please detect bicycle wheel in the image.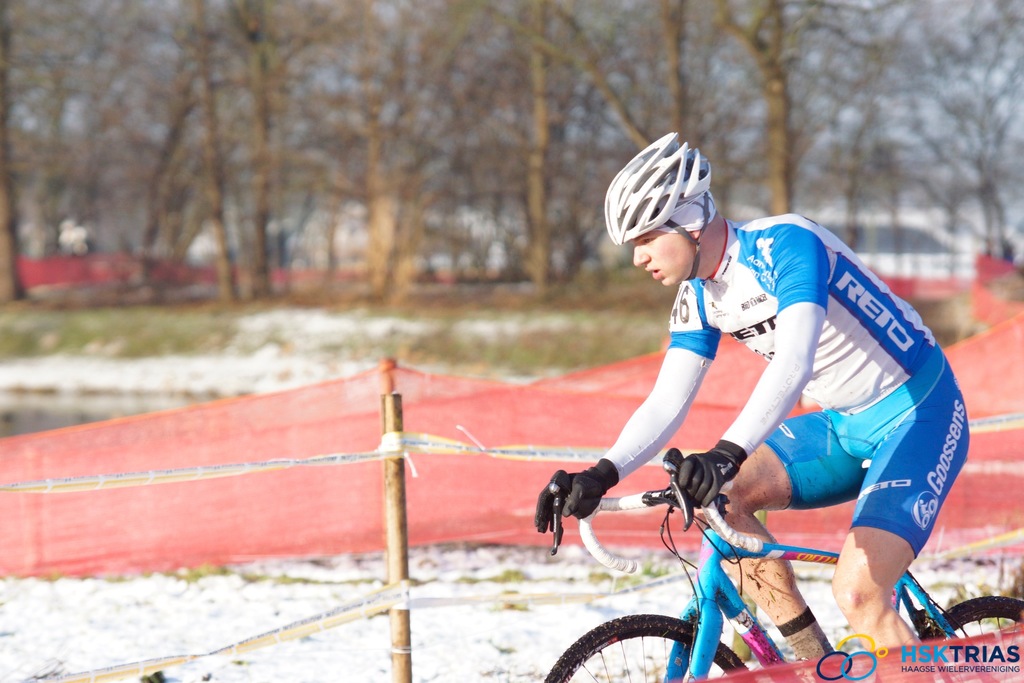
545, 616, 756, 682.
